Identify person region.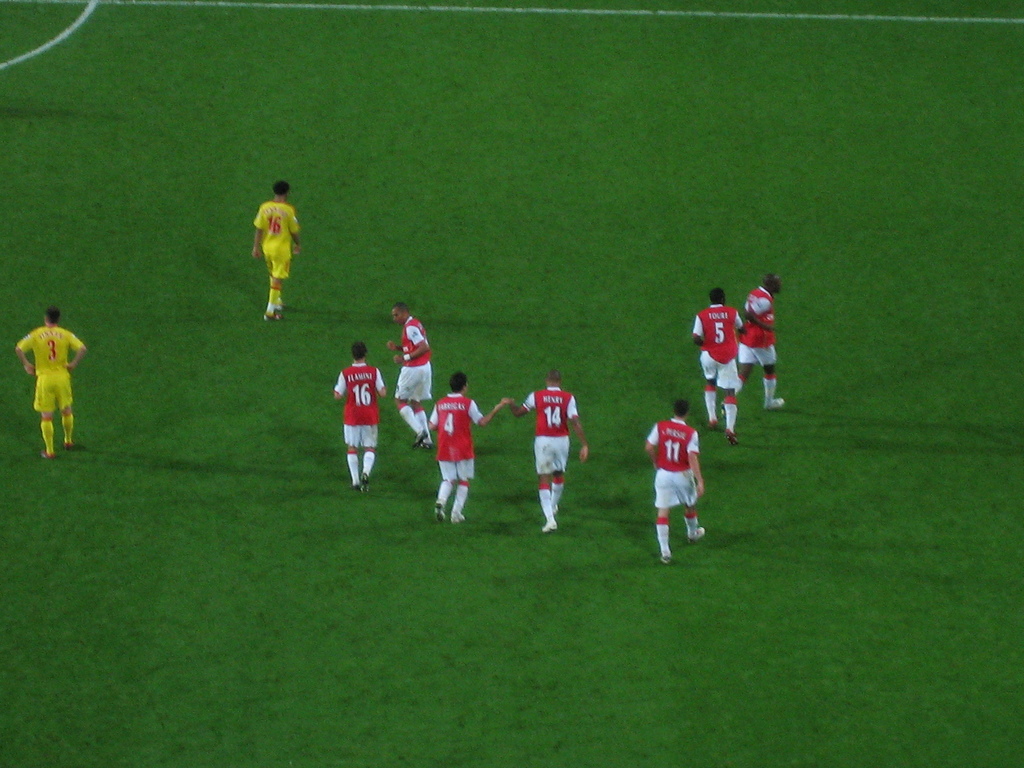
Region: [left=731, top=273, right=781, bottom=406].
